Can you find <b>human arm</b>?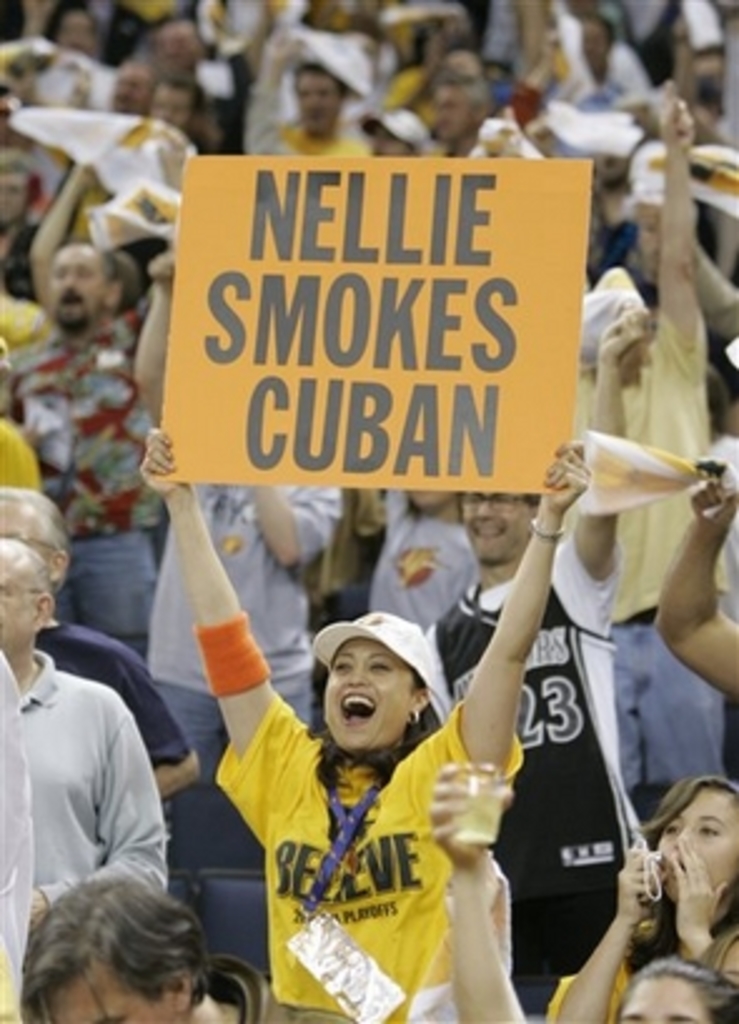
Yes, bounding box: select_region(656, 471, 736, 699).
